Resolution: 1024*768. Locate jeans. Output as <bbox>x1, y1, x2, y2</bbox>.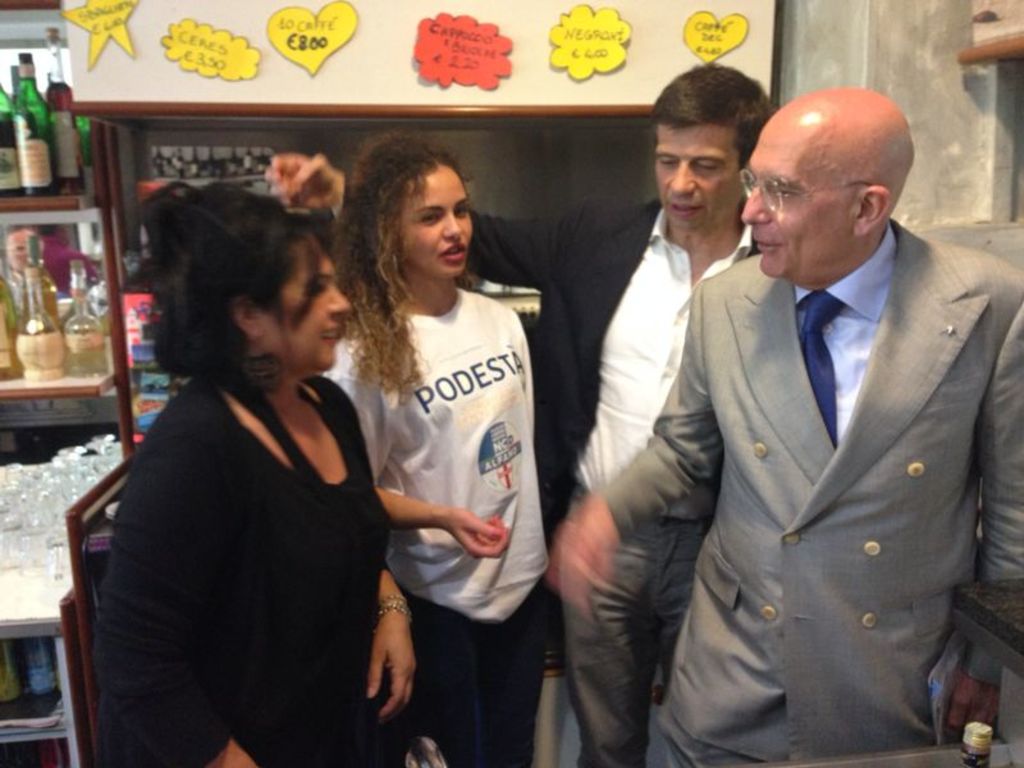
<bbox>562, 515, 704, 767</bbox>.
